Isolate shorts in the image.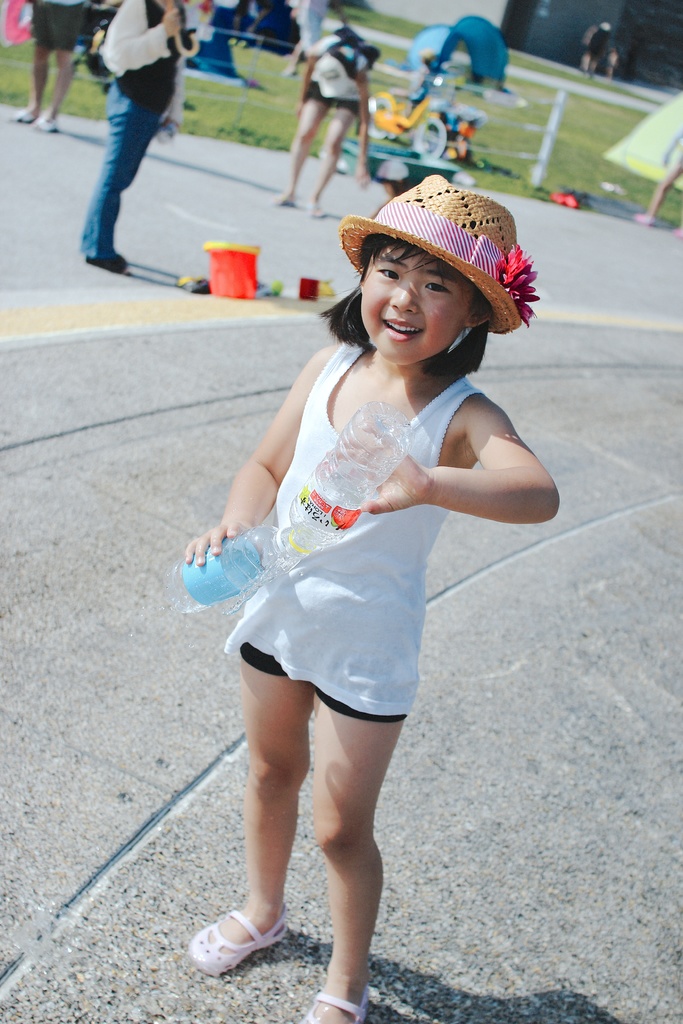
Isolated region: bbox(308, 82, 354, 115).
